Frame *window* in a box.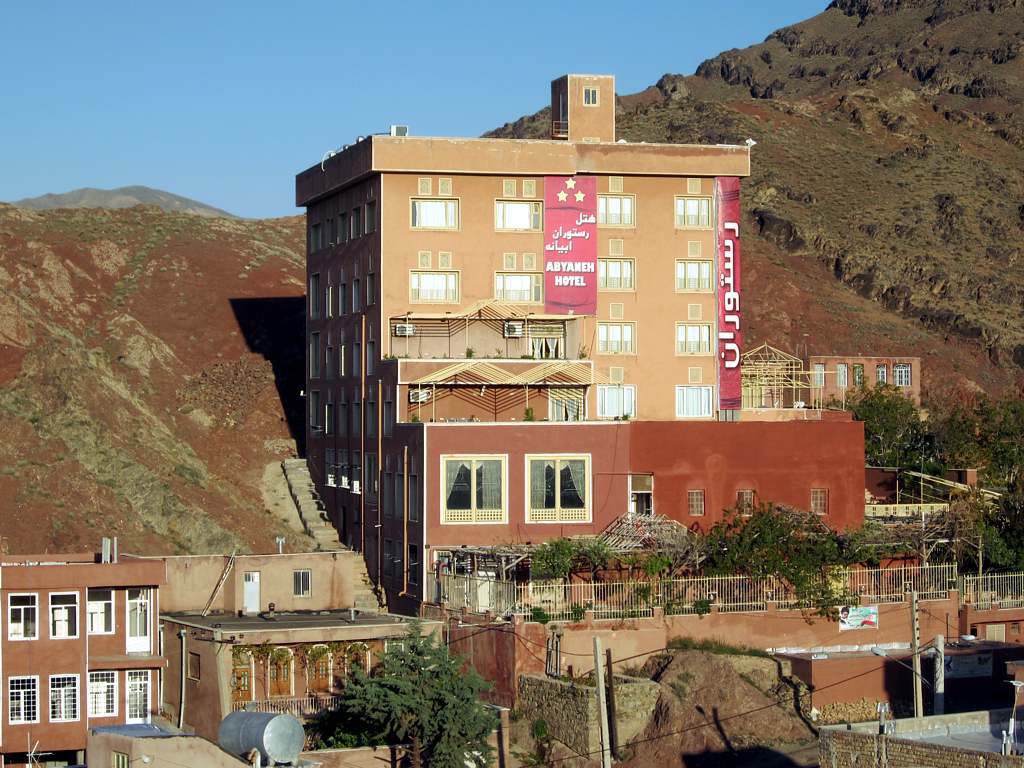
region(496, 200, 544, 235).
